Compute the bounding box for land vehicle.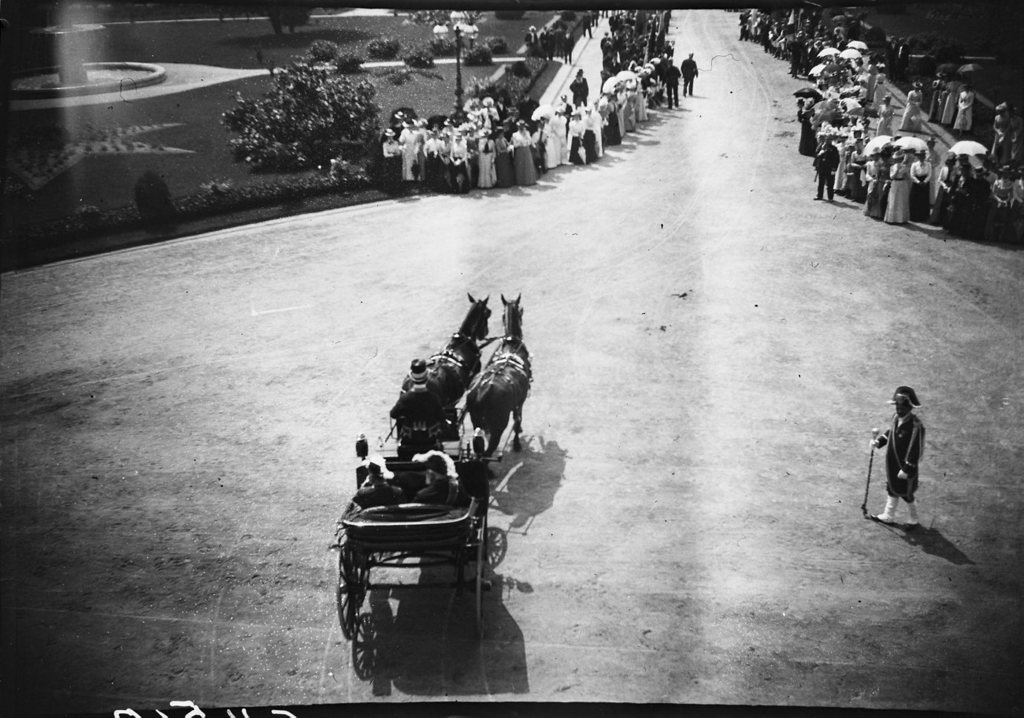
pyautogui.locateOnScreen(332, 428, 533, 687).
